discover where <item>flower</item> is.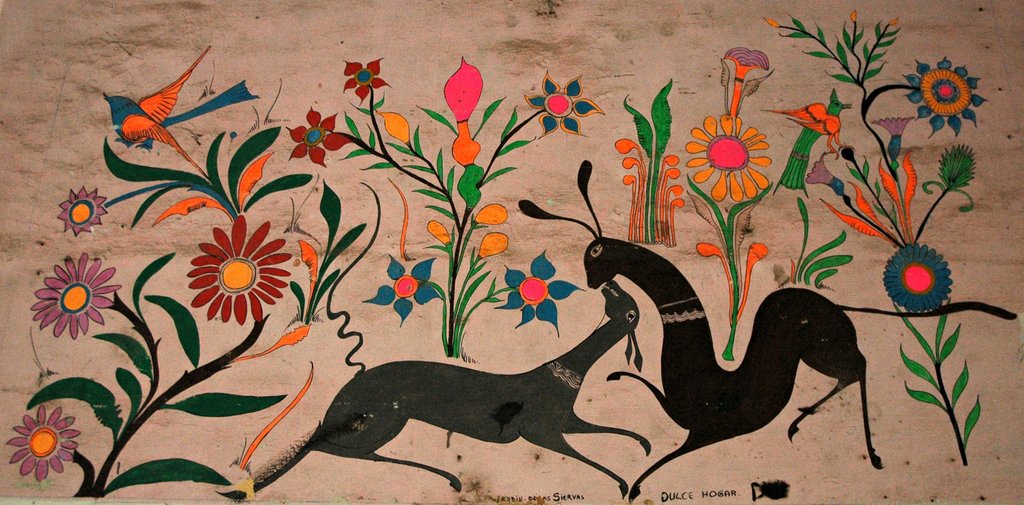
Discovered at l=9, t=408, r=80, b=485.
